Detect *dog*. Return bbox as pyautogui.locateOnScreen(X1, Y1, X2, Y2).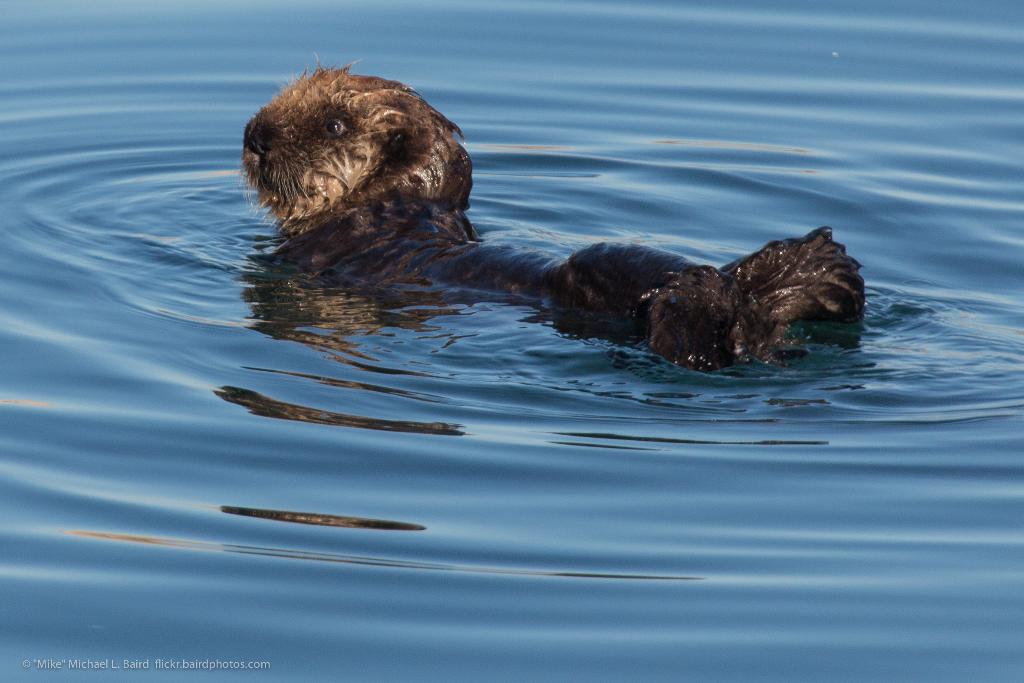
pyautogui.locateOnScreen(243, 60, 877, 369).
